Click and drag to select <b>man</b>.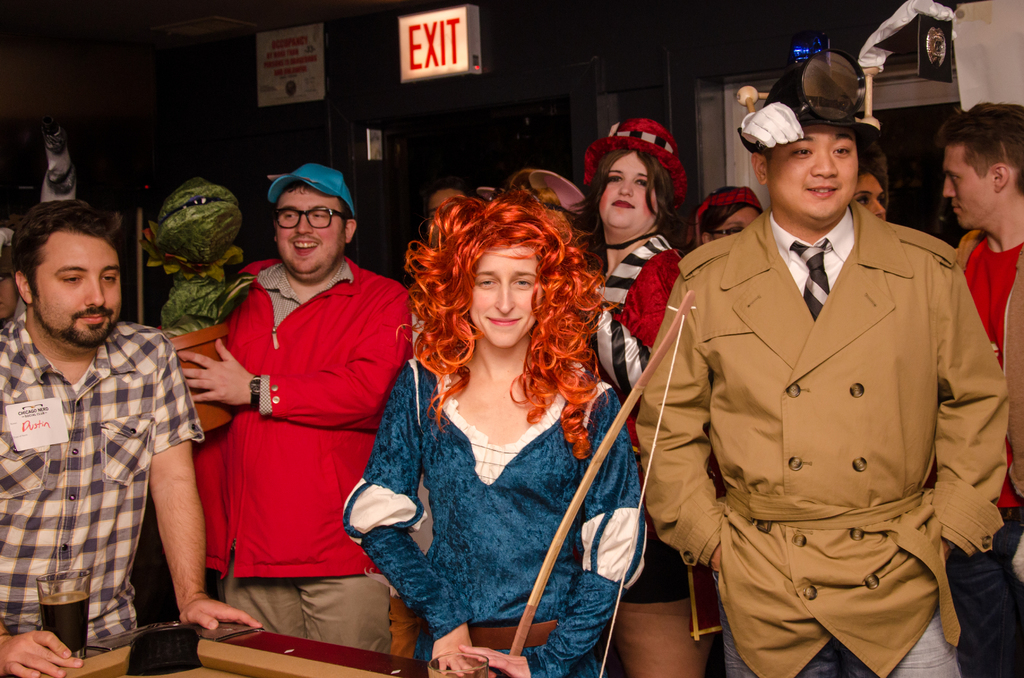
Selection: x1=952, y1=103, x2=1023, y2=677.
